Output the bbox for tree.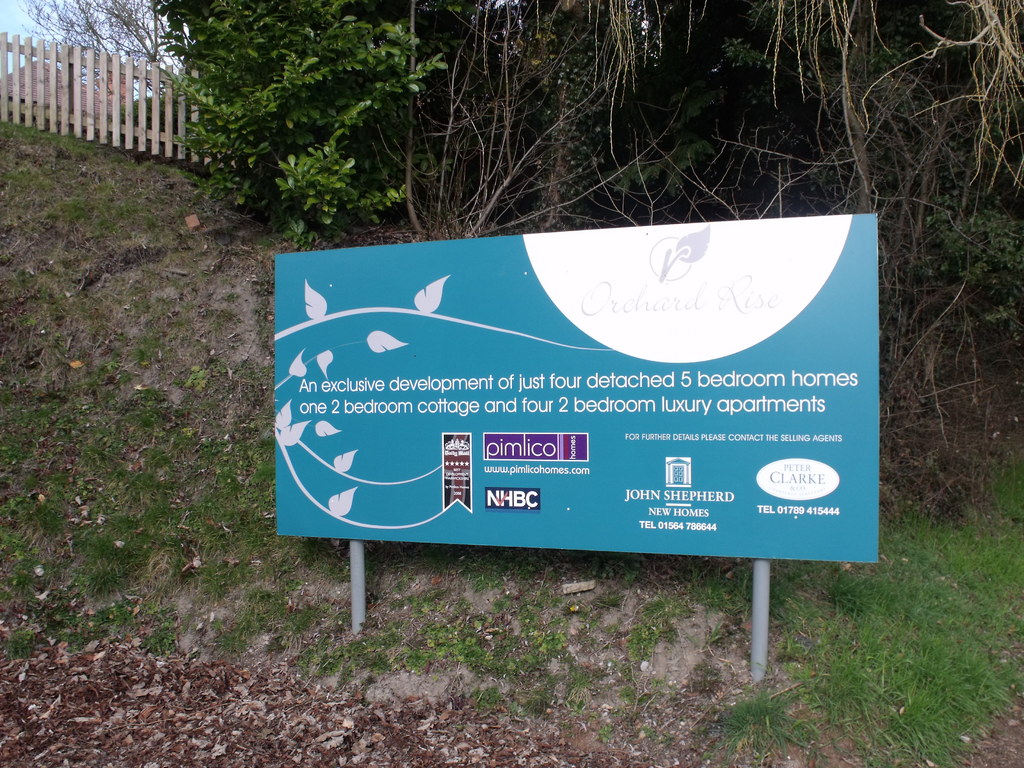
[left=371, top=0, right=1023, bottom=475].
